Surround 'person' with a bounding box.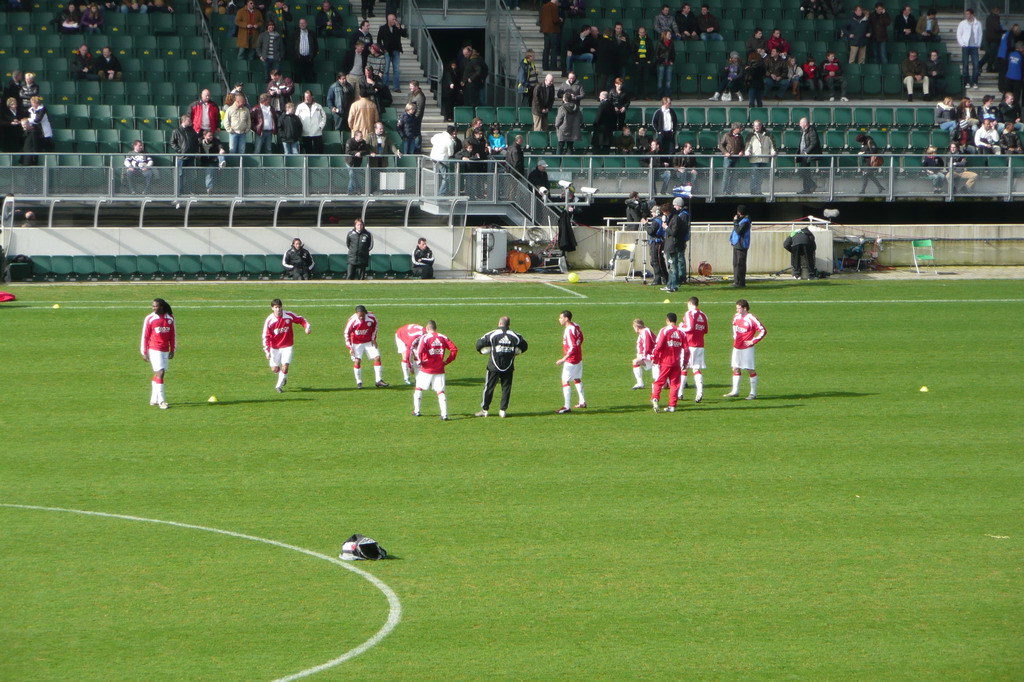
(left=647, top=205, right=667, bottom=282).
